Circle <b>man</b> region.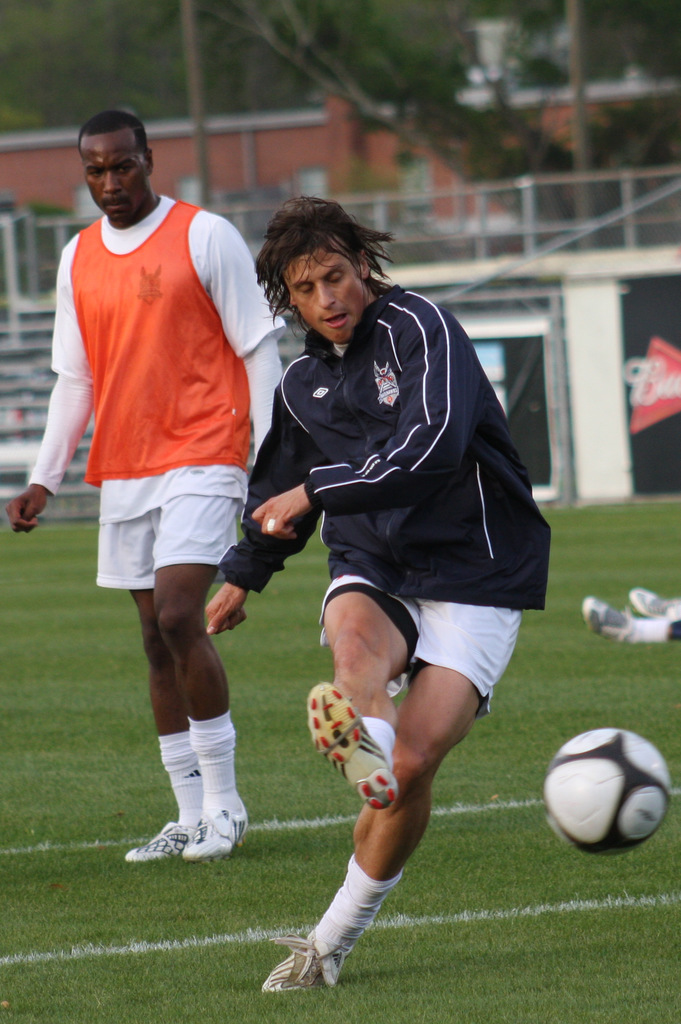
Region: <box>37,111,292,867</box>.
